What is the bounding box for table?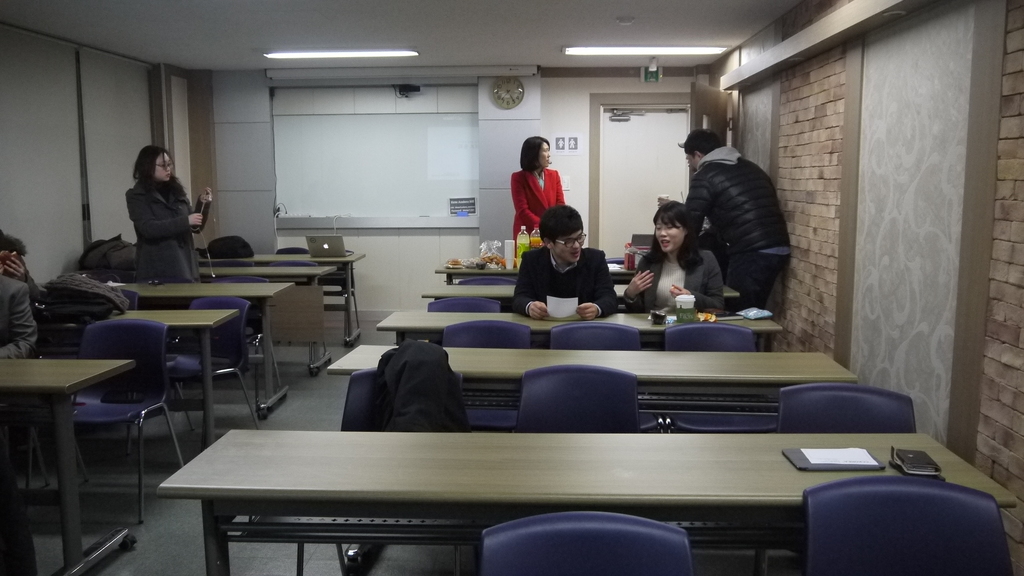
region(421, 285, 744, 301).
